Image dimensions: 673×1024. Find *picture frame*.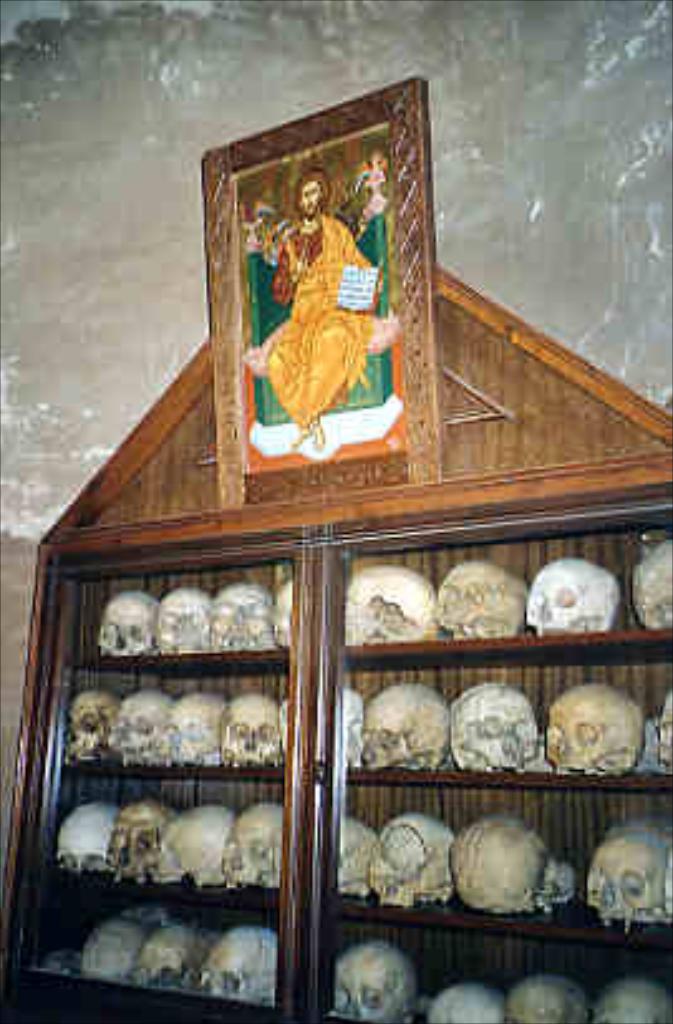
189,78,456,489.
